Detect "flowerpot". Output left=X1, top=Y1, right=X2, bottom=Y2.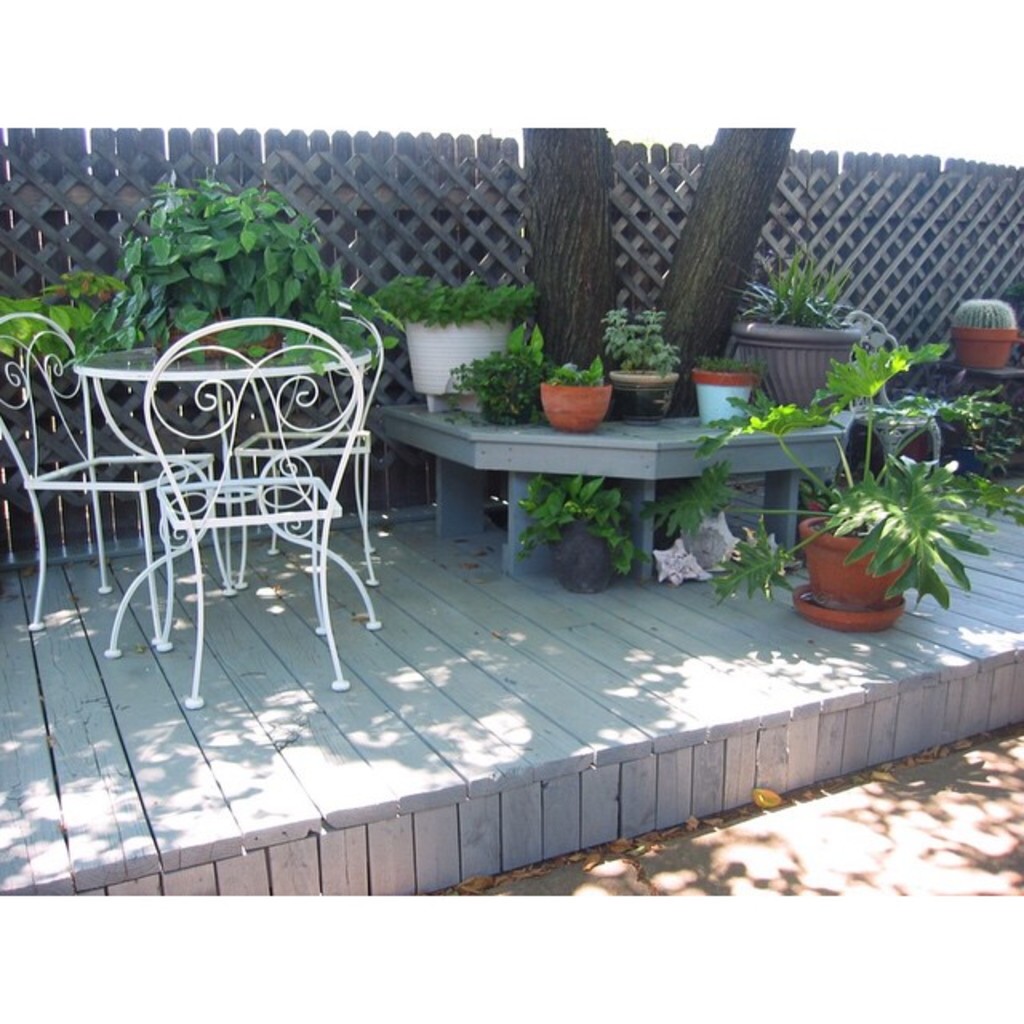
left=731, top=323, right=861, bottom=405.
